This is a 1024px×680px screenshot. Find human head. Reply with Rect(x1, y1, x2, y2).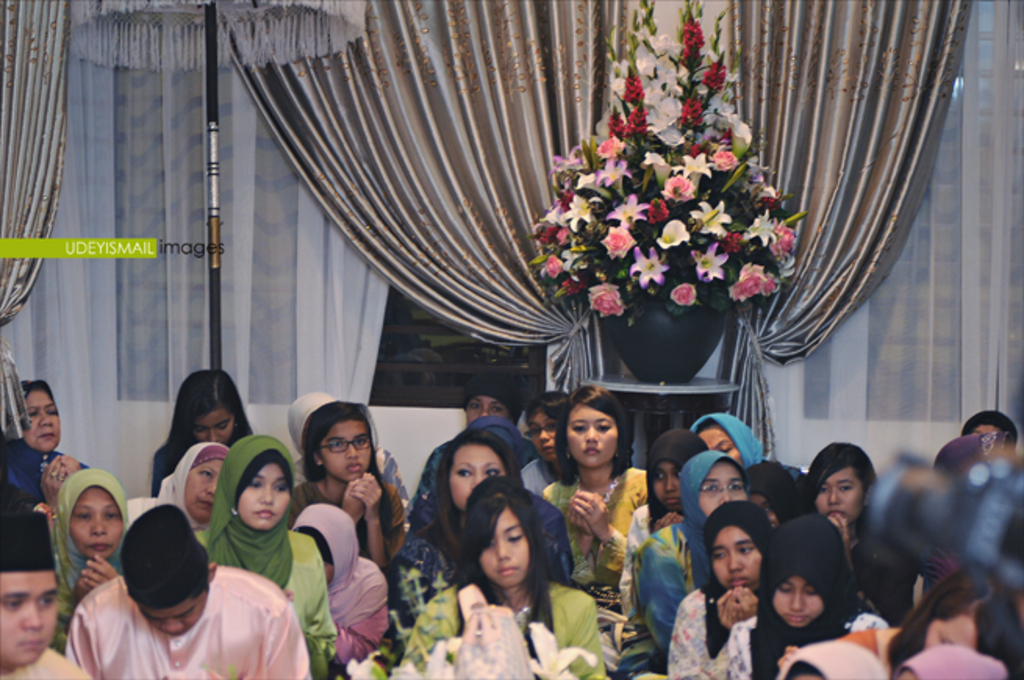
Rect(136, 555, 222, 642).
